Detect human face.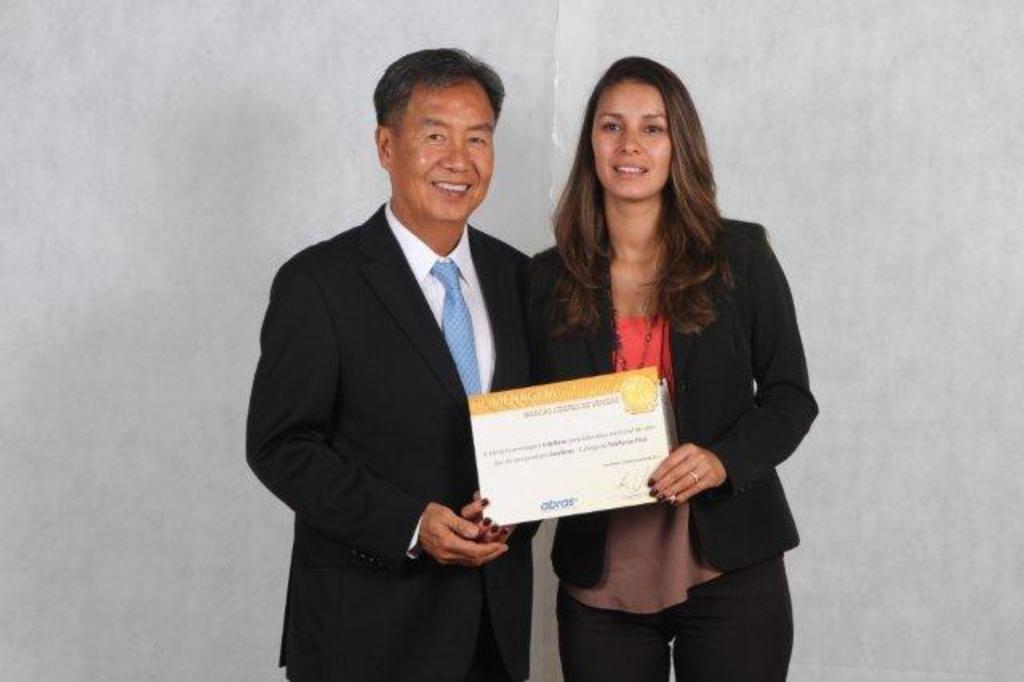
Detected at bbox=[587, 82, 669, 200].
